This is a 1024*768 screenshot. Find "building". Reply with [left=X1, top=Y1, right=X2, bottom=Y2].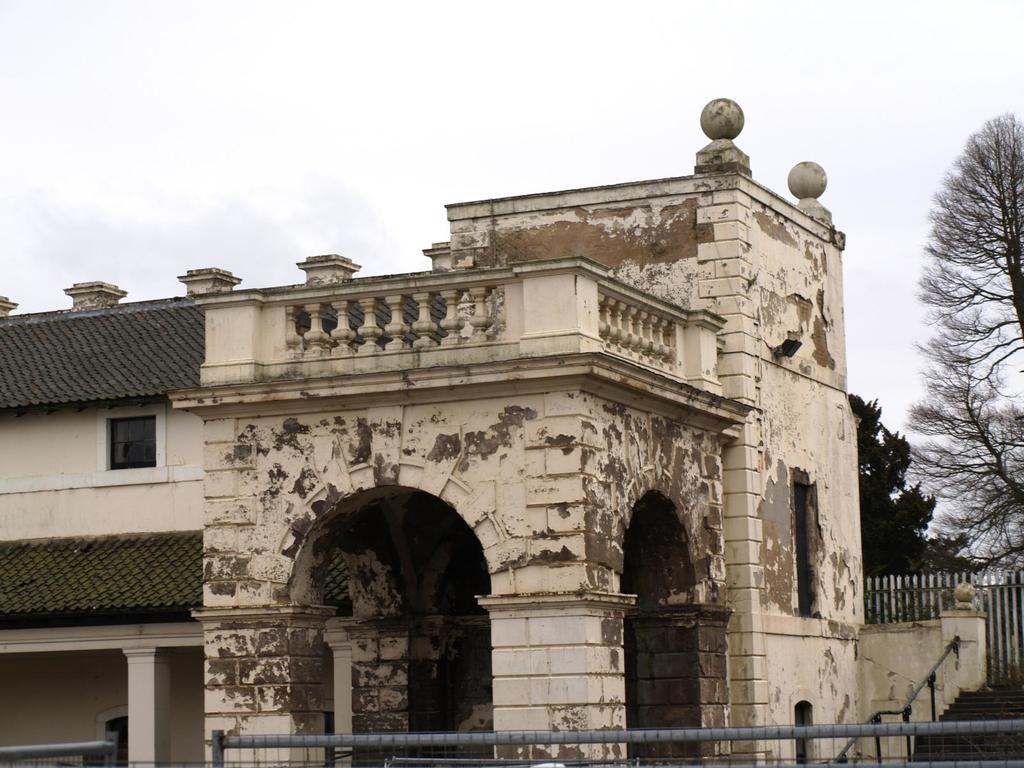
[left=0, top=99, right=986, bottom=767].
